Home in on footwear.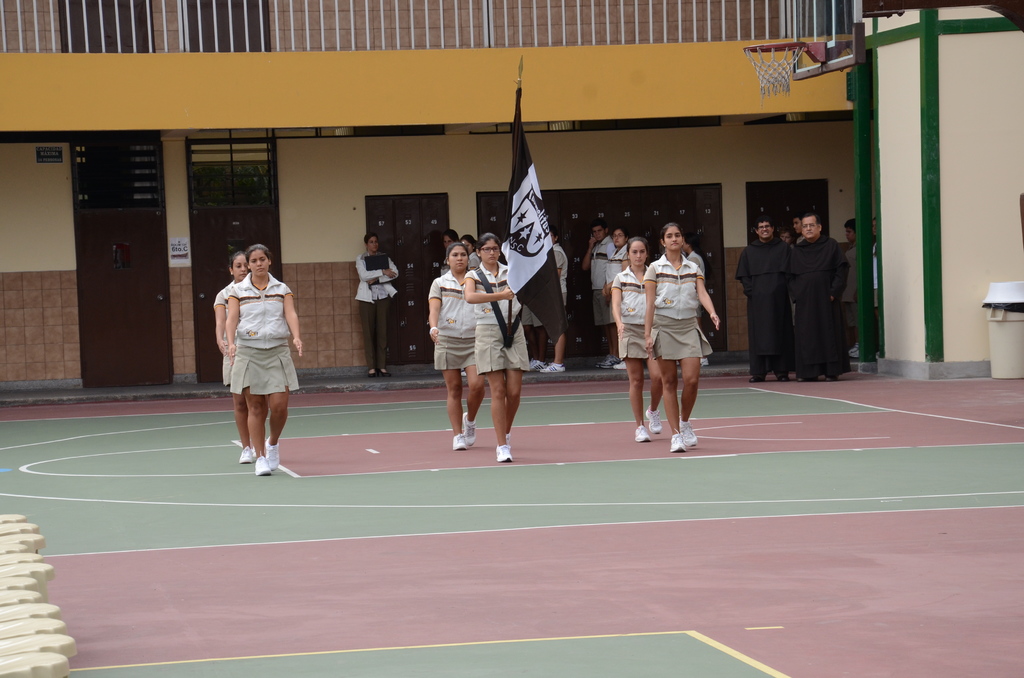
Homed in at {"x1": 600, "y1": 355, "x2": 616, "y2": 369}.
